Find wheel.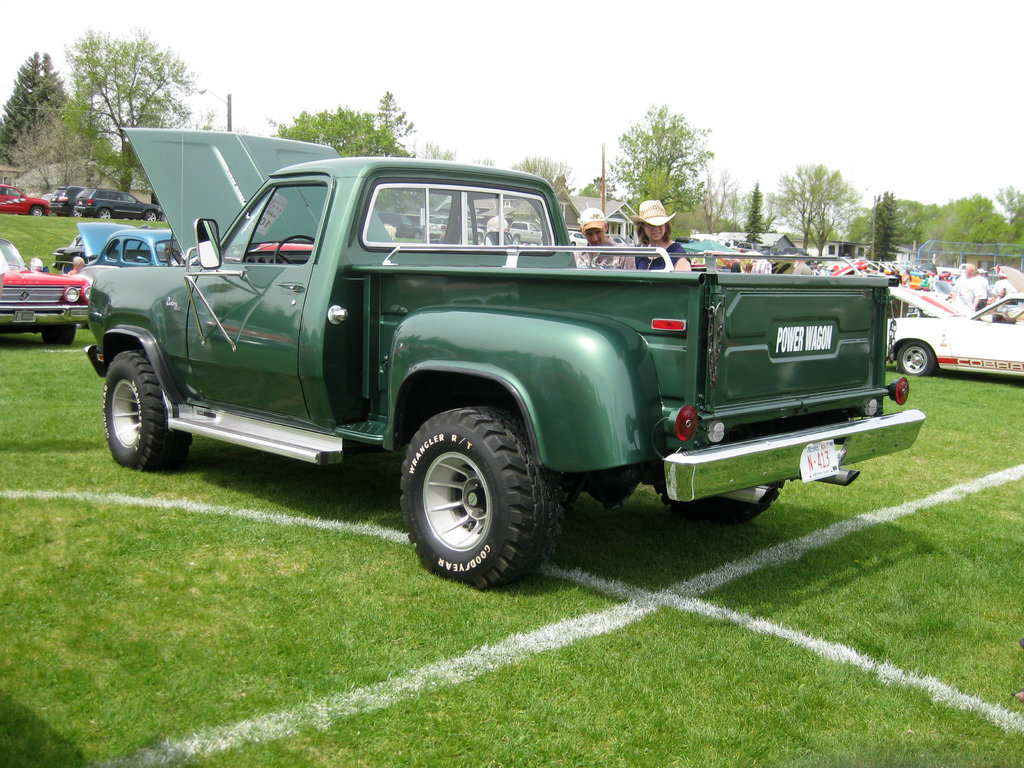
{"x1": 99, "y1": 209, "x2": 109, "y2": 219}.
